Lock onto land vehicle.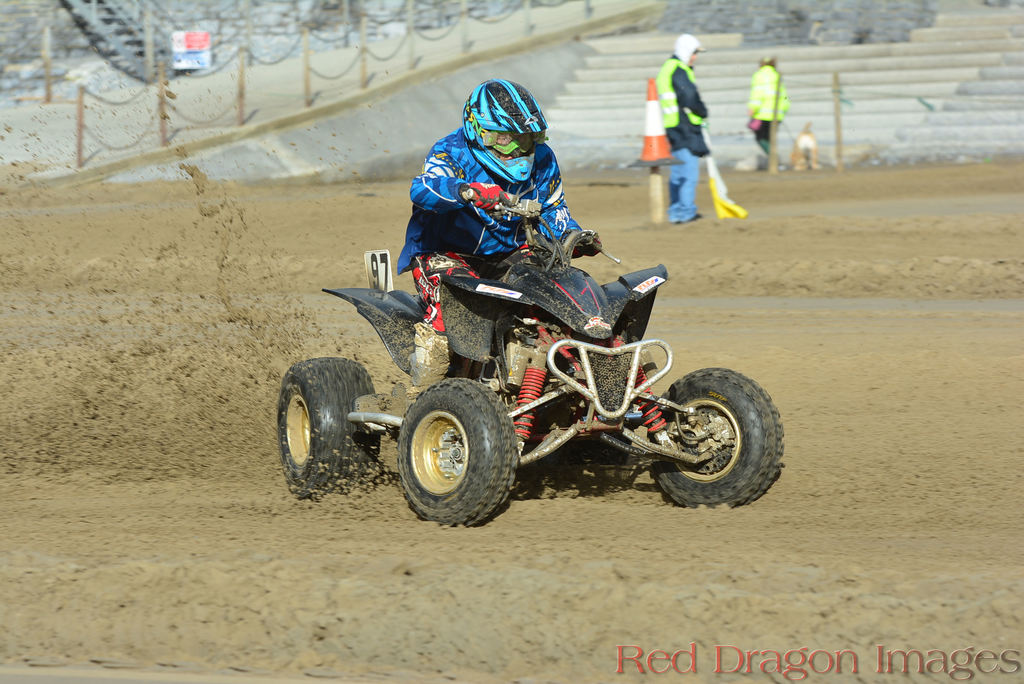
Locked: crop(276, 189, 780, 526).
